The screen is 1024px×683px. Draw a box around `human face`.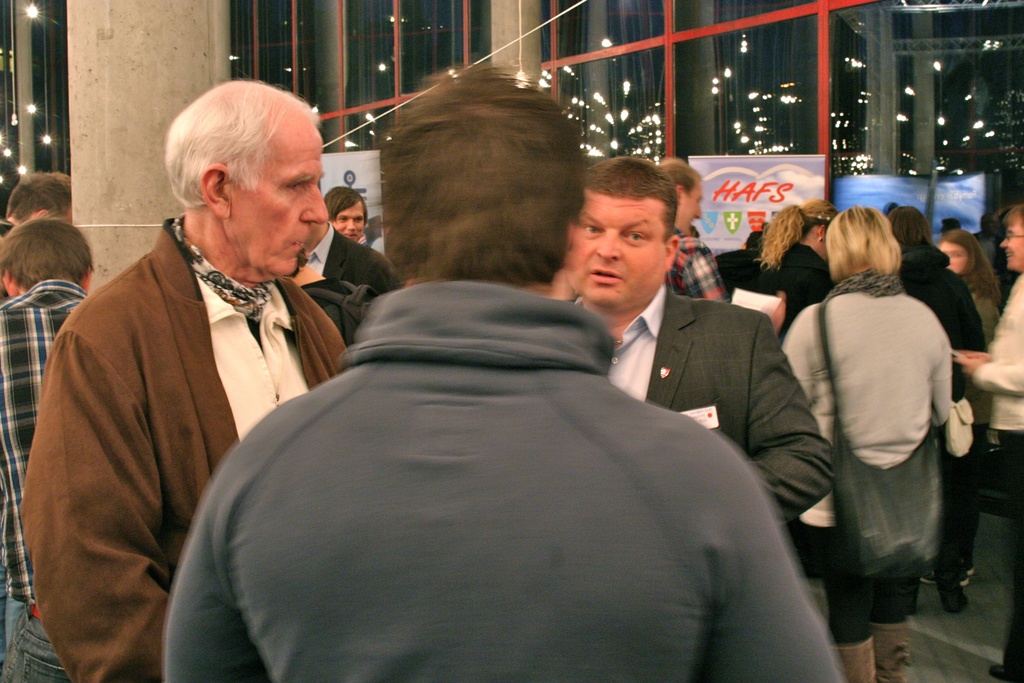
<bbox>566, 185, 666, 306</bbox>.
